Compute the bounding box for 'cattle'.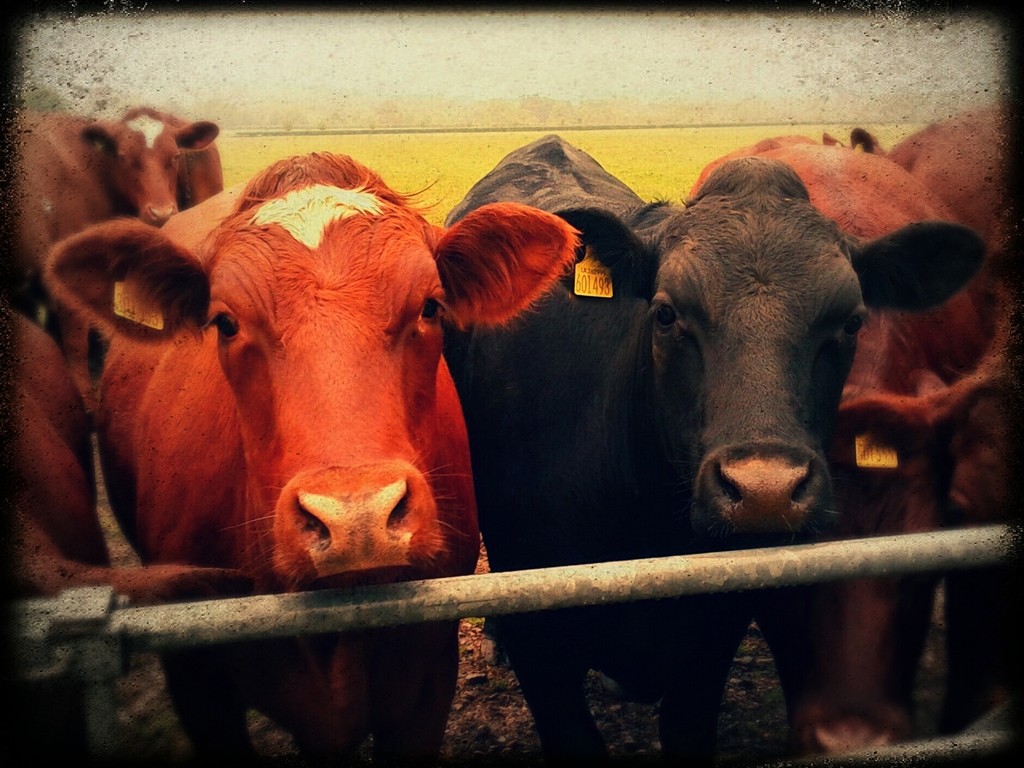
region(674, 124, 1018, 767).
